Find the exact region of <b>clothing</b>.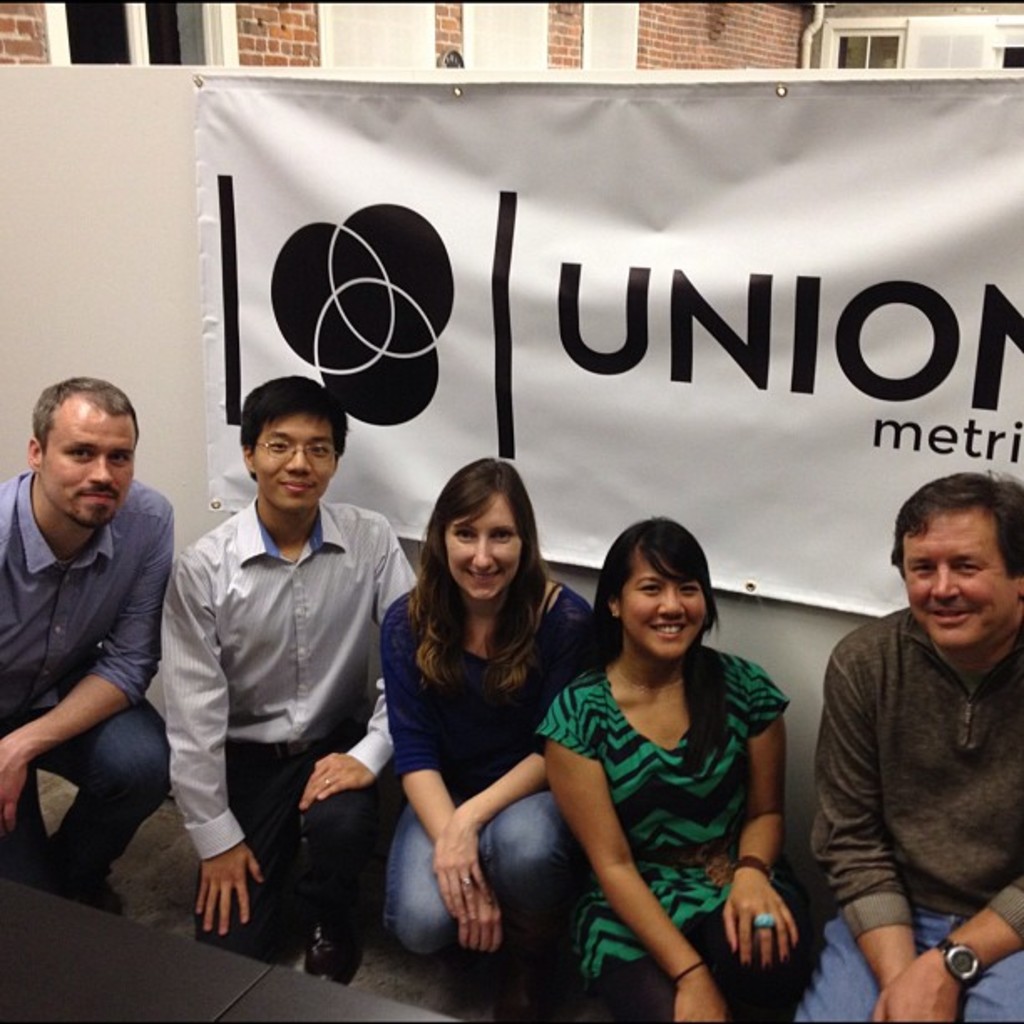
Exact region: [x1=373, y1=581, x2=597, y2=969].
